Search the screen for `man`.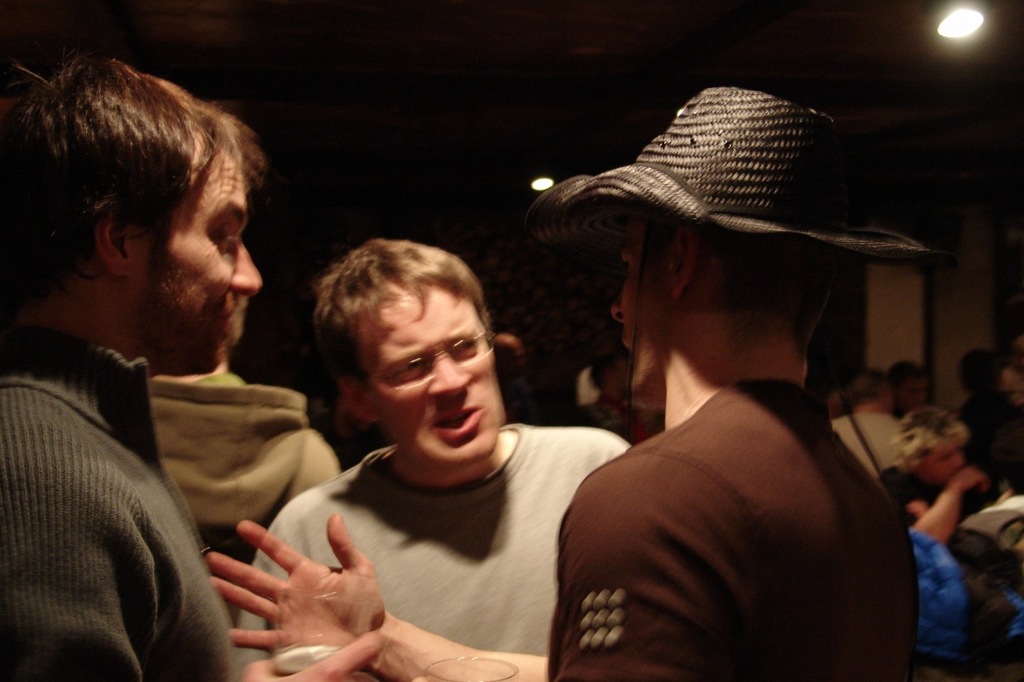
Found at 242, 232, 636, 681.
